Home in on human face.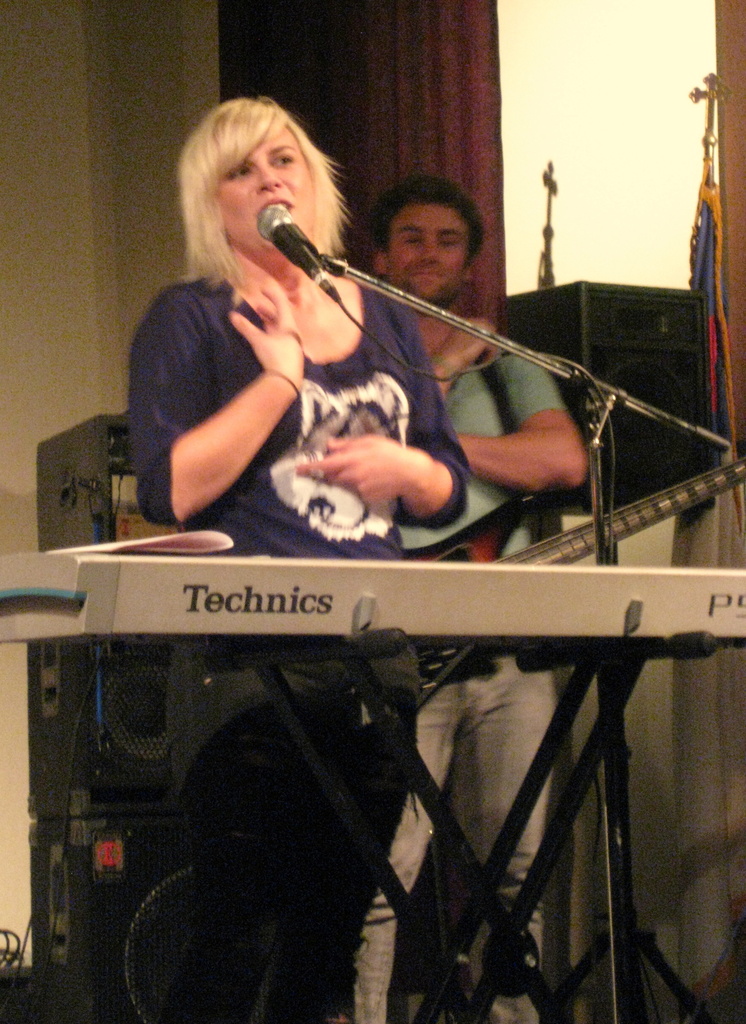
Homed in at bbox(211, 118, 321, 256).
